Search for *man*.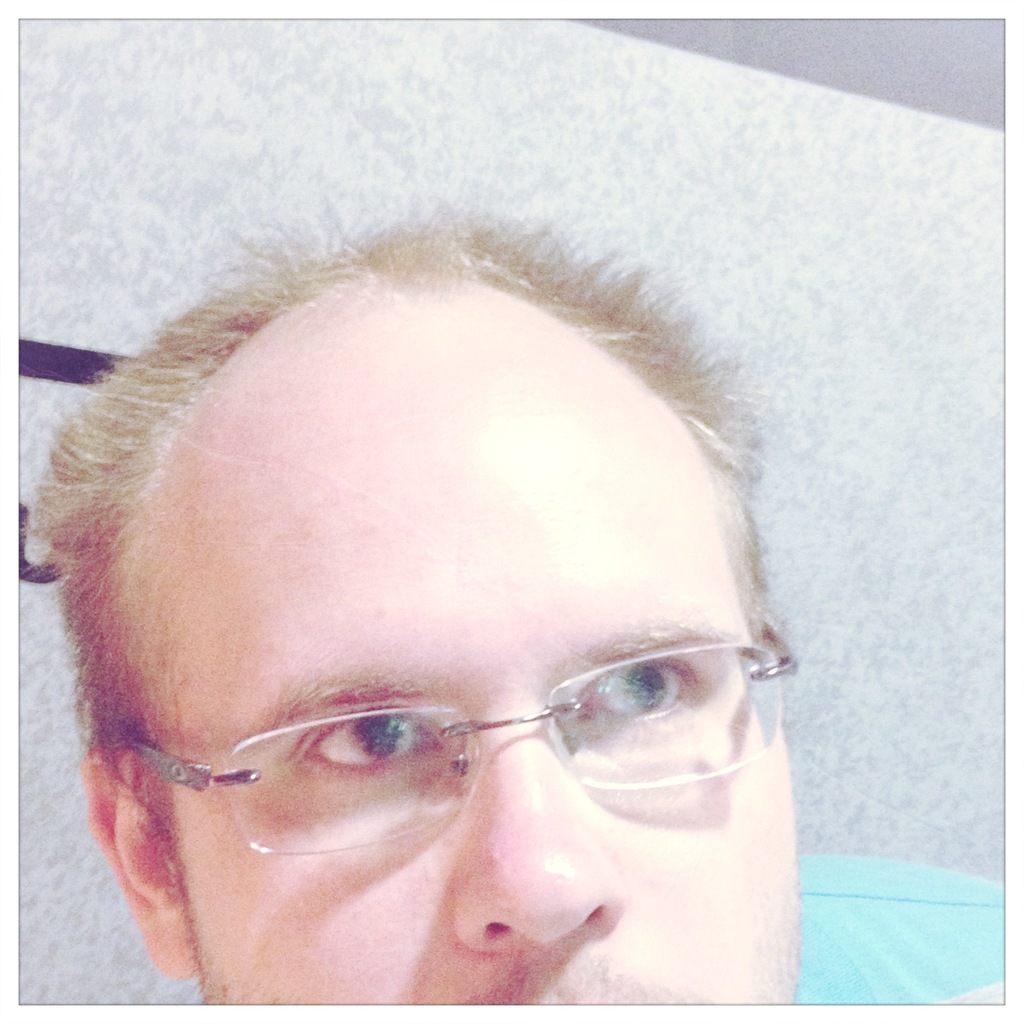
Found at pyautogui.locateOnScreen(0, 188, 889, 1023).
